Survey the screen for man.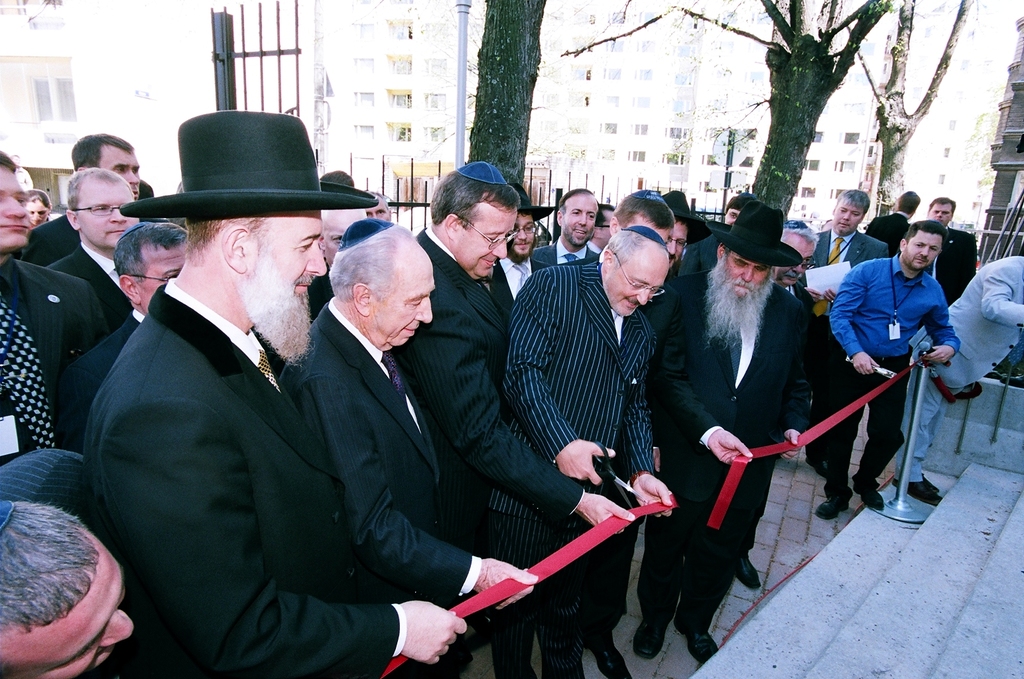
Survey found: locate(58, 167, 144, 372).
